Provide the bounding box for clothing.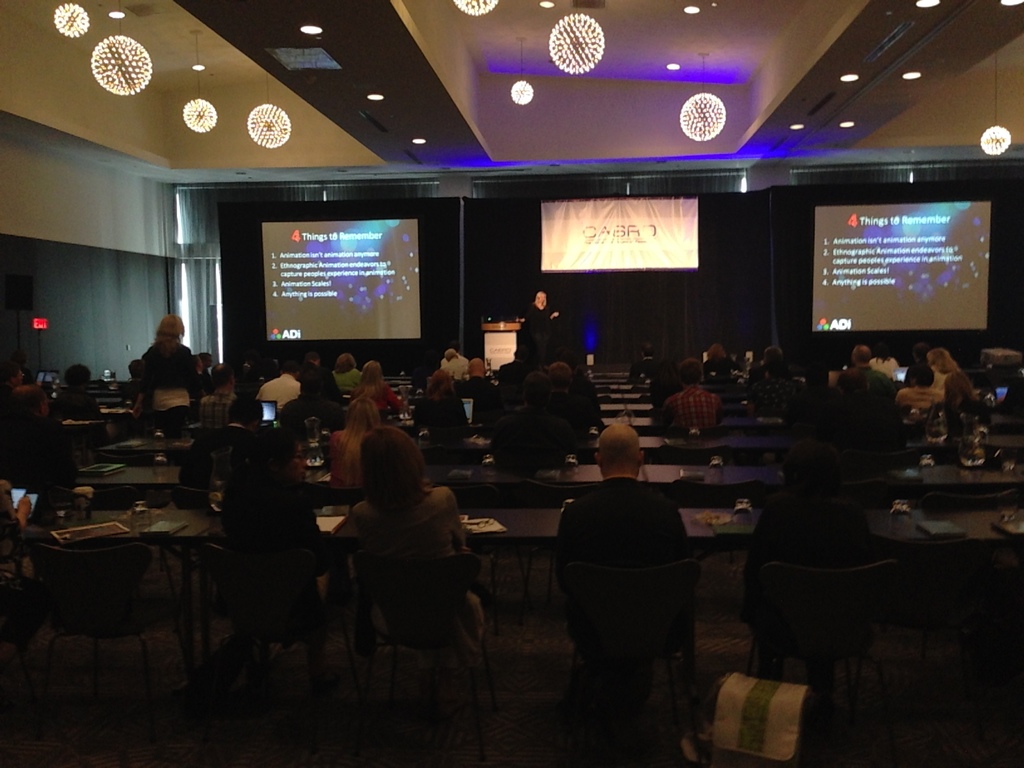
box(0, 385, 13, 415).
